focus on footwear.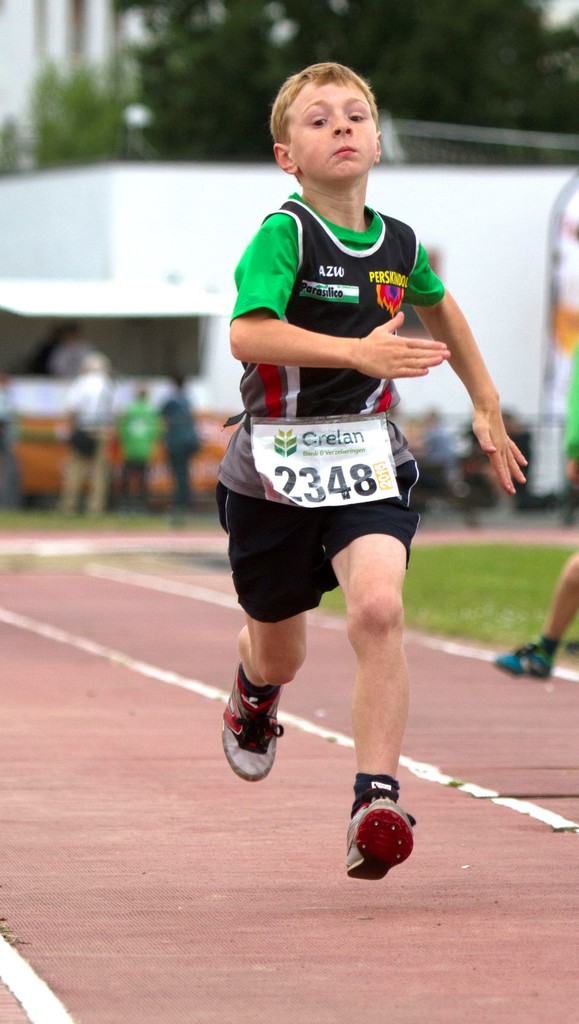
Focused at {"x1": 339, "y1": 785, "x2": 418, "y2": 890}.
